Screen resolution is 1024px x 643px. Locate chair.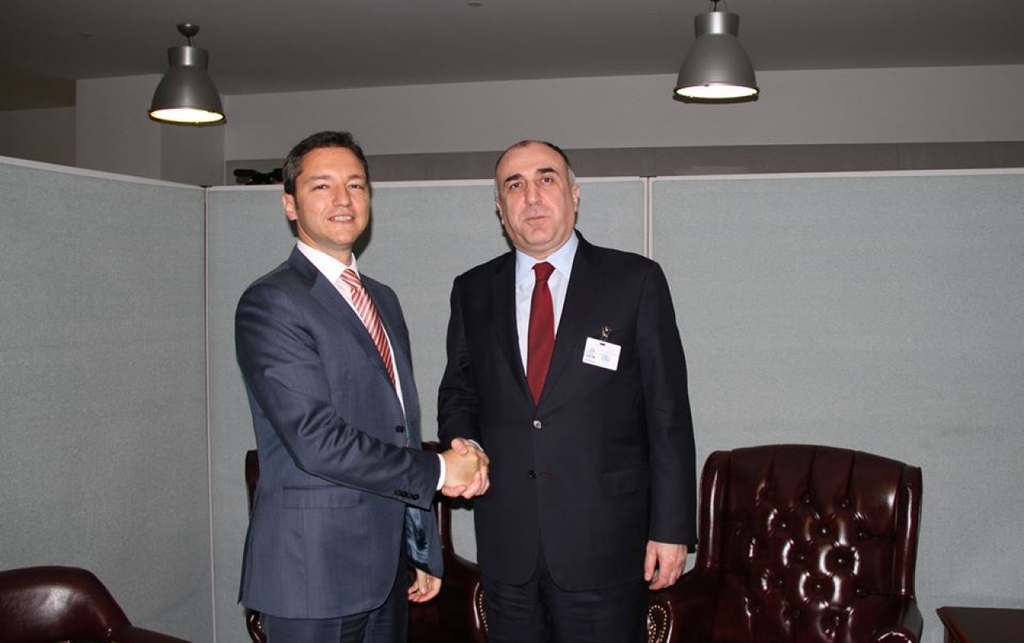
crop(245, 442, 489, 642).
